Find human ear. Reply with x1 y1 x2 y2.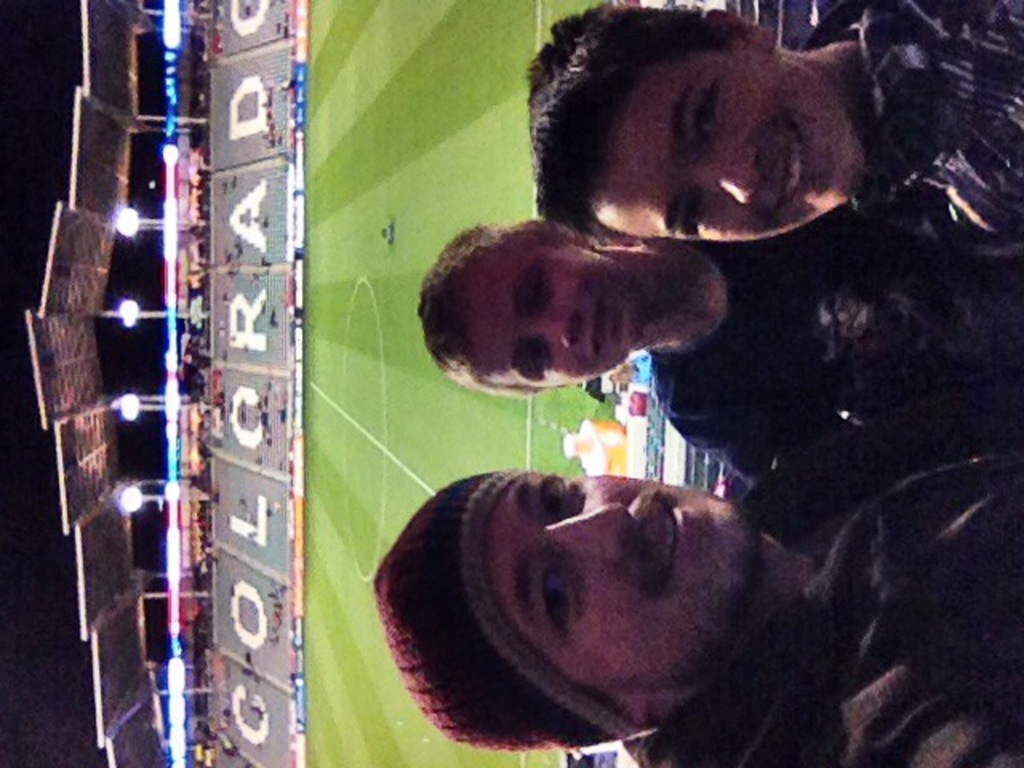
714 13 774 45.
